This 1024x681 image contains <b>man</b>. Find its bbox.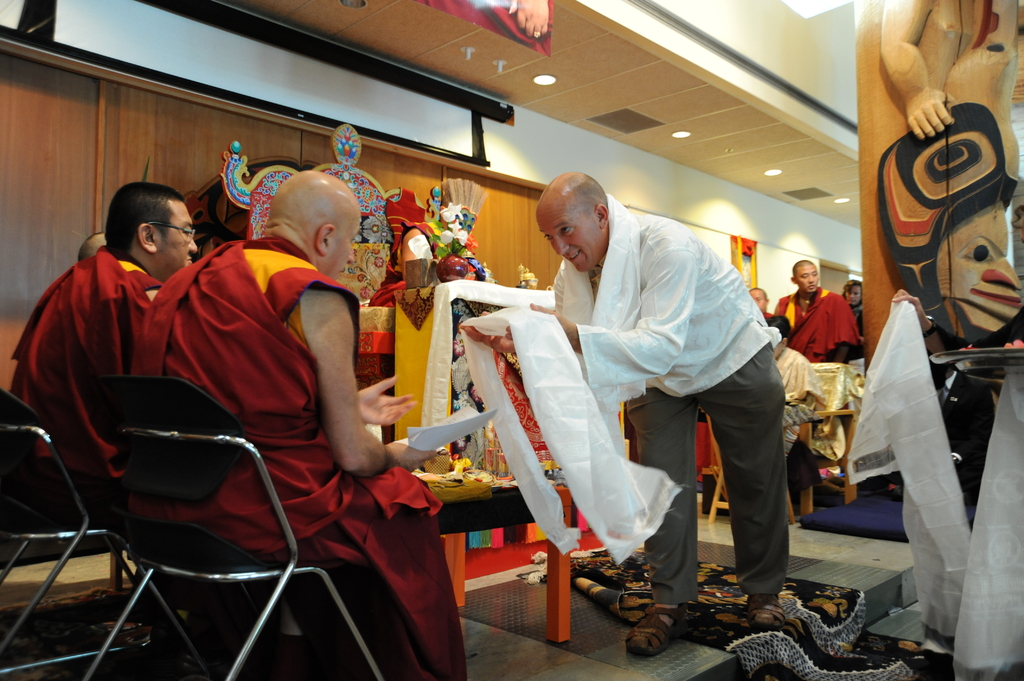
crop(8, 183, 197, 538).
